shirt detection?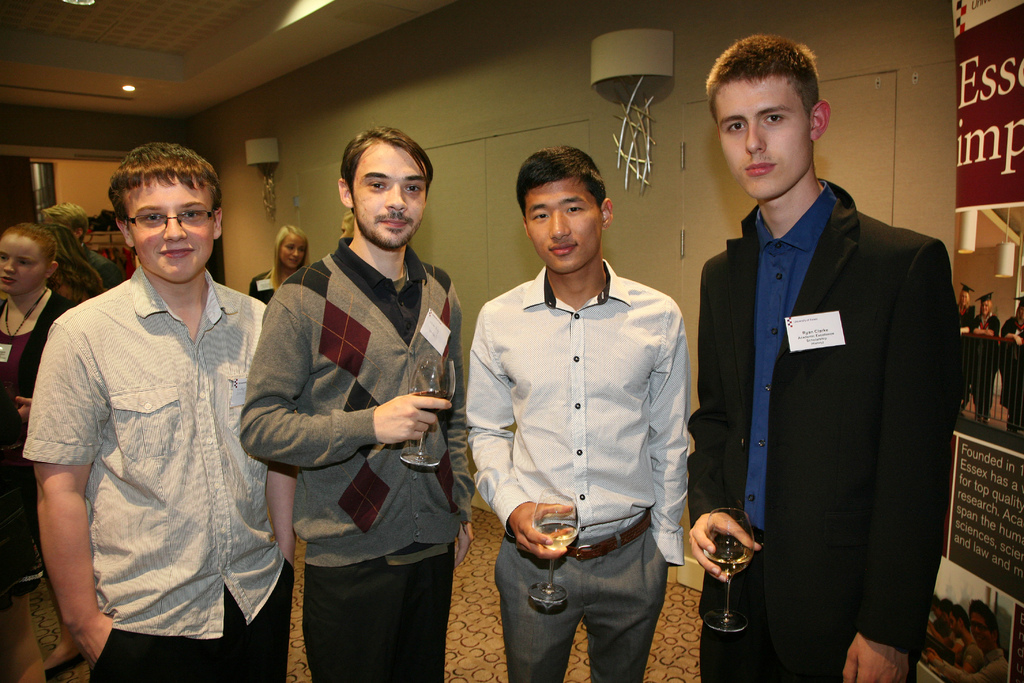
(463, 258, 693, 566)
